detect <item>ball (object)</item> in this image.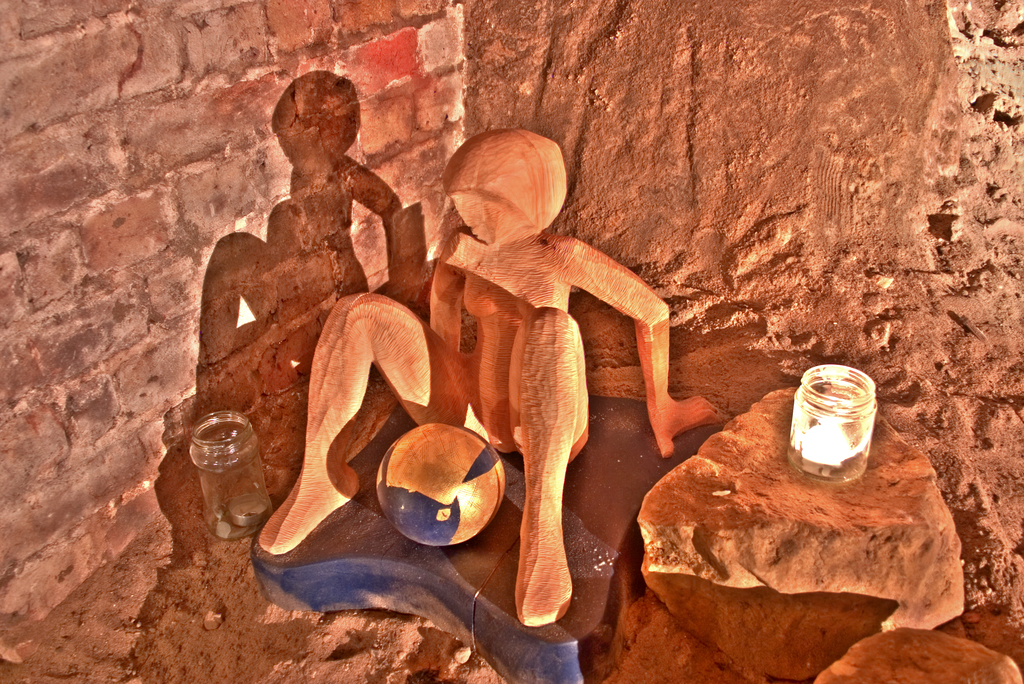
Detection: bbox=(376, 424, 500, 549).
